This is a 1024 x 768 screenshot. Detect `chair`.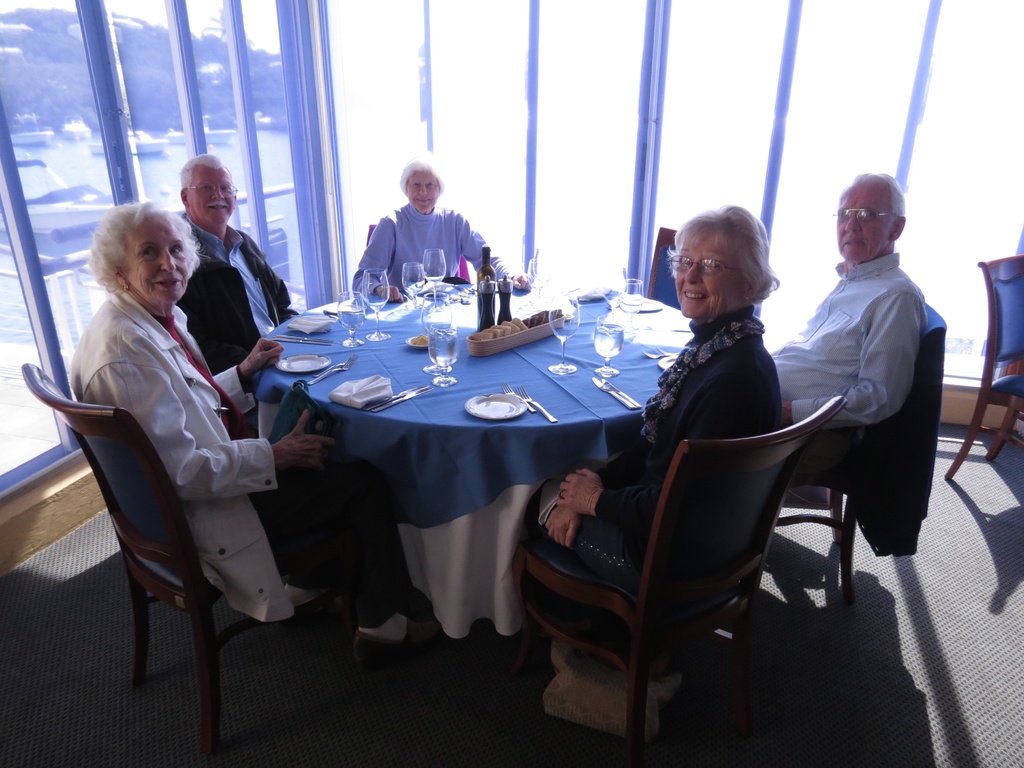
[x1=46, y1=300, x2=310, y2=758].
